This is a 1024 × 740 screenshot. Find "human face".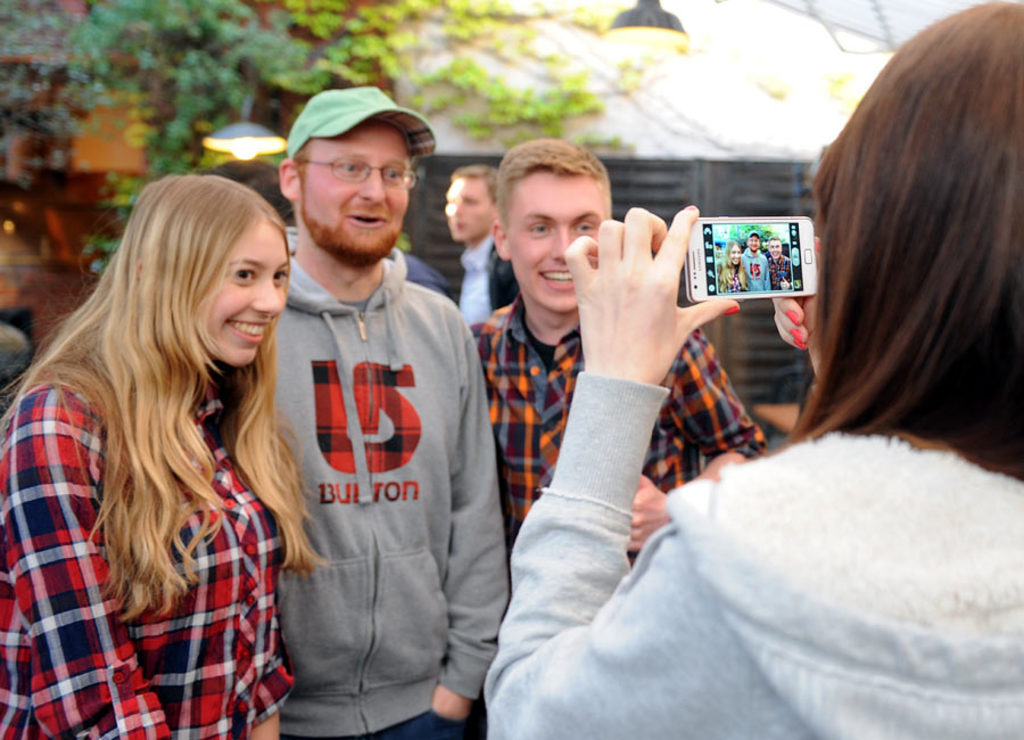
Bounding box: [x1=208, y1=220, x2=288, y2=364].
